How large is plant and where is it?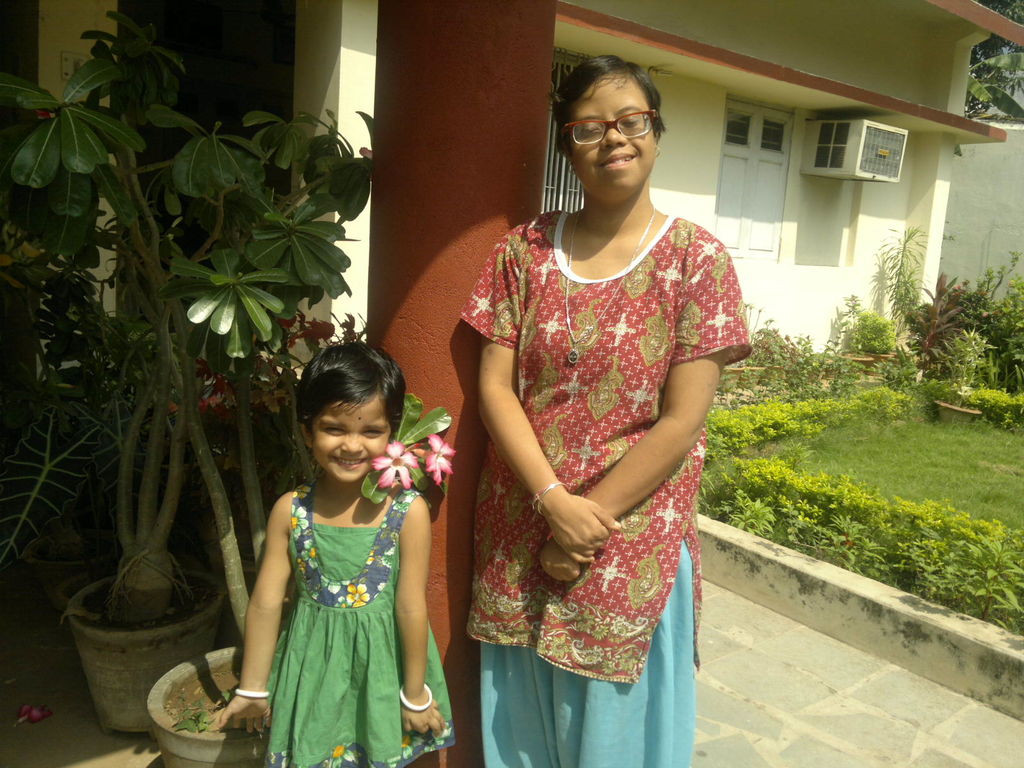
Bounding box: BBox(955, 252, 1023, 376).
